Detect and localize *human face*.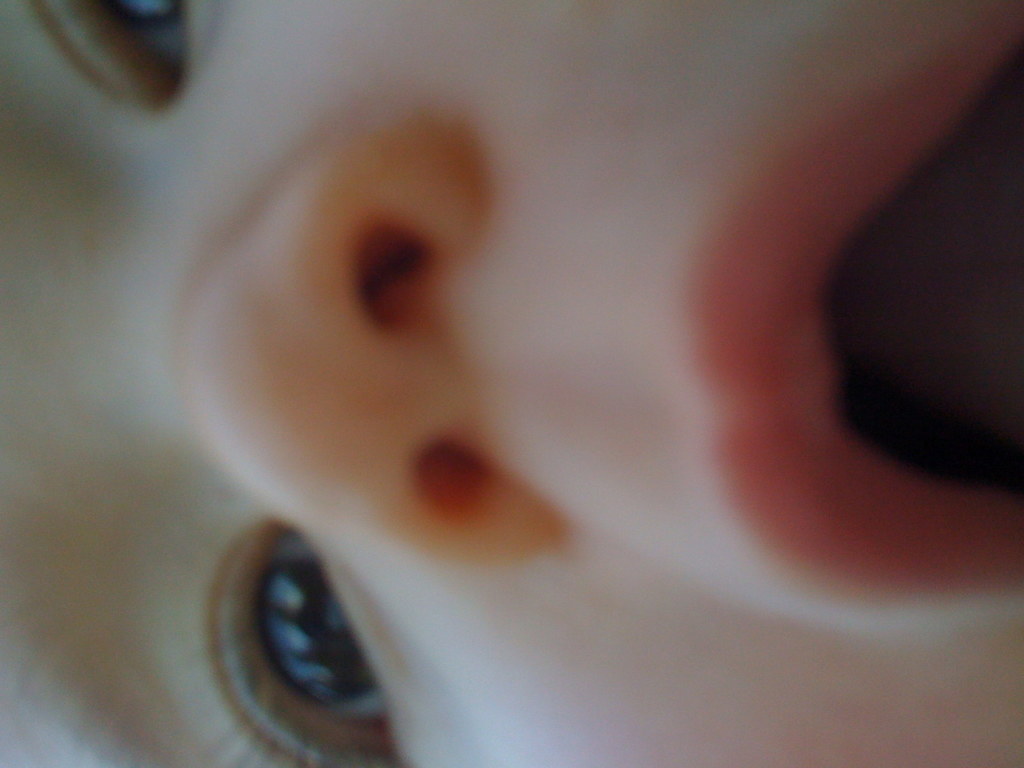
Localized at (0,1,1023,767).
